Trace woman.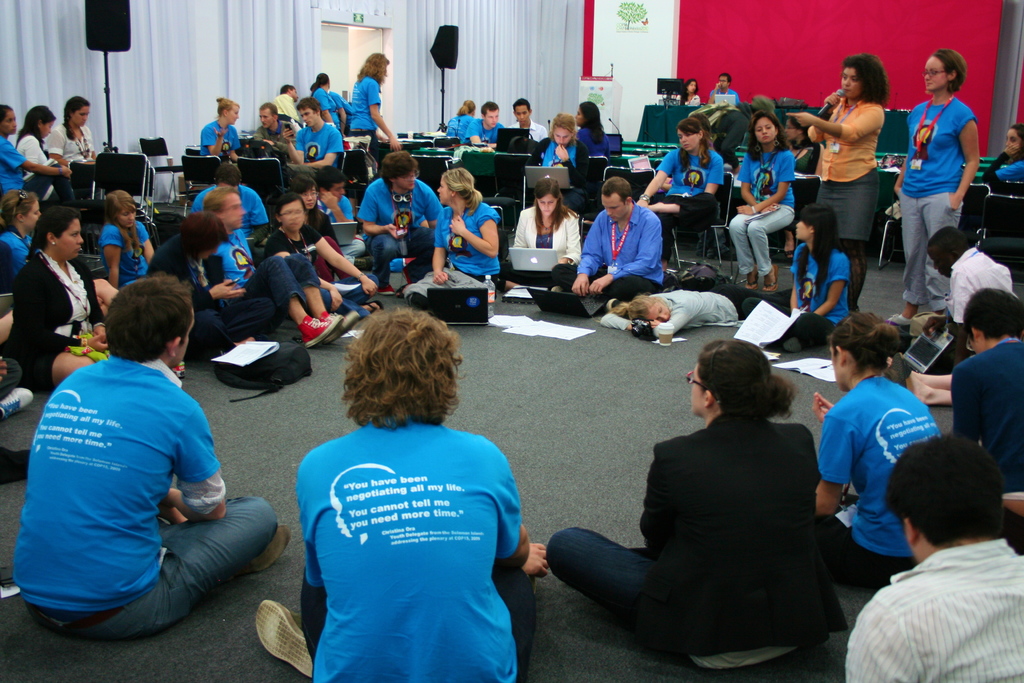
Traced to [x1=281, y1=172, x2=353, y2=294].
